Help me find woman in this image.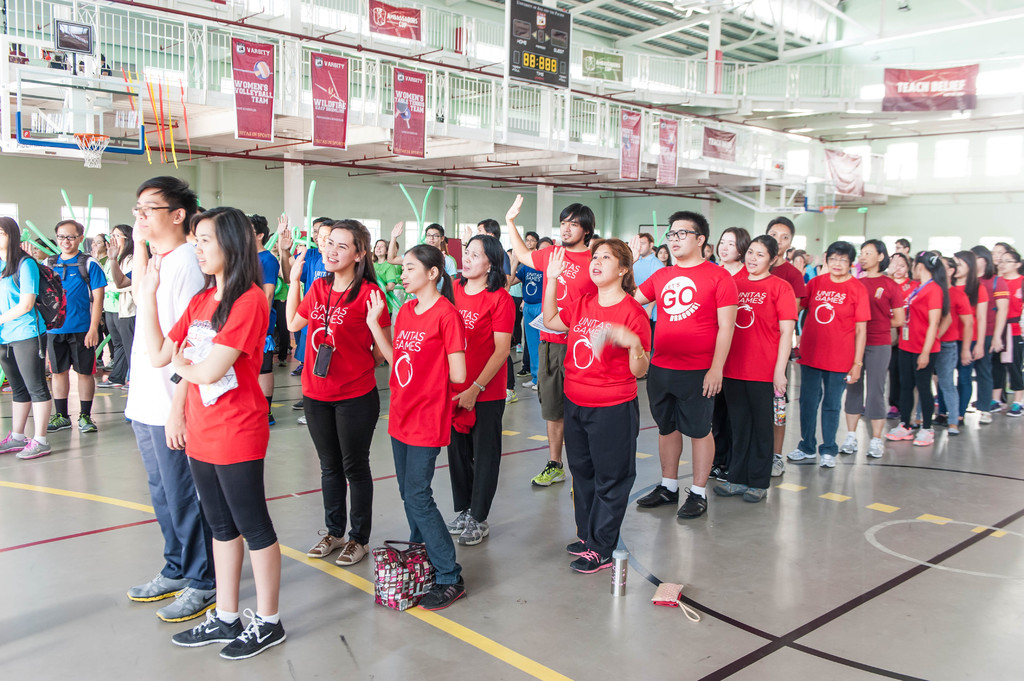
Found it: [972, 241, 1002, 422].
